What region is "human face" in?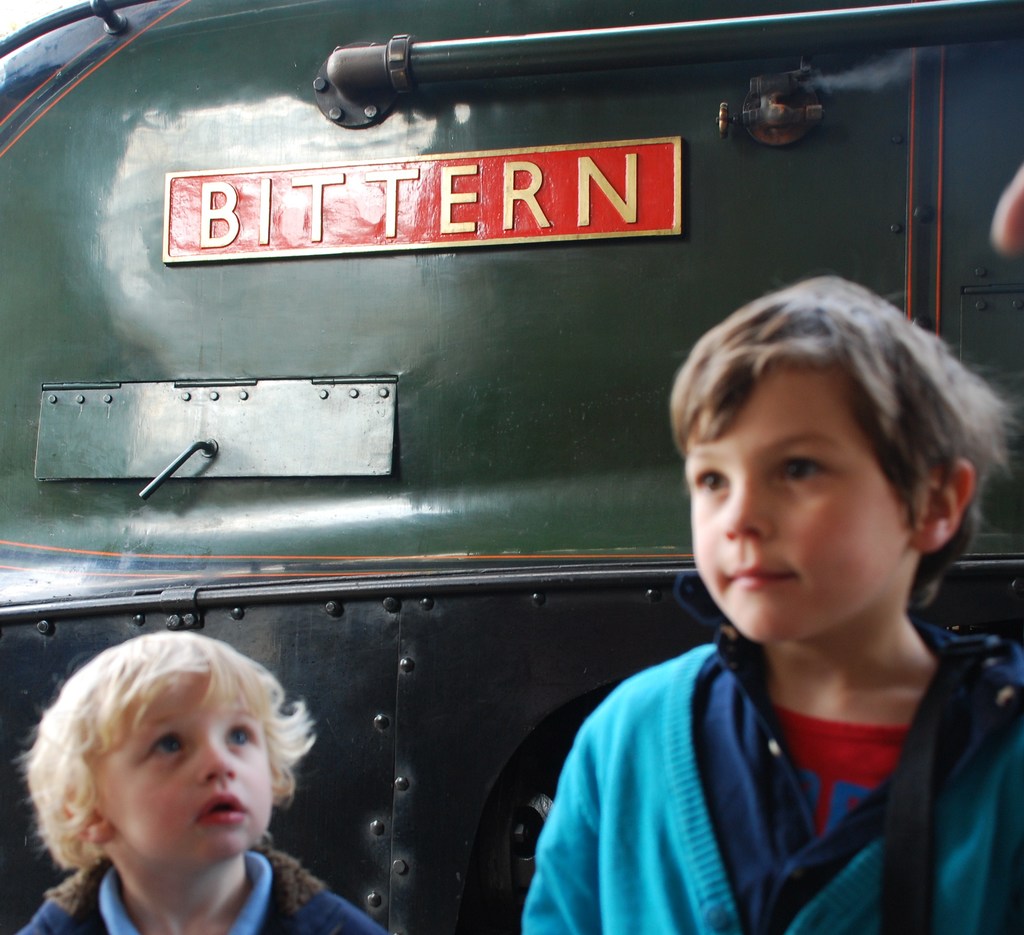
BBox(97, 666, 273, 859).
